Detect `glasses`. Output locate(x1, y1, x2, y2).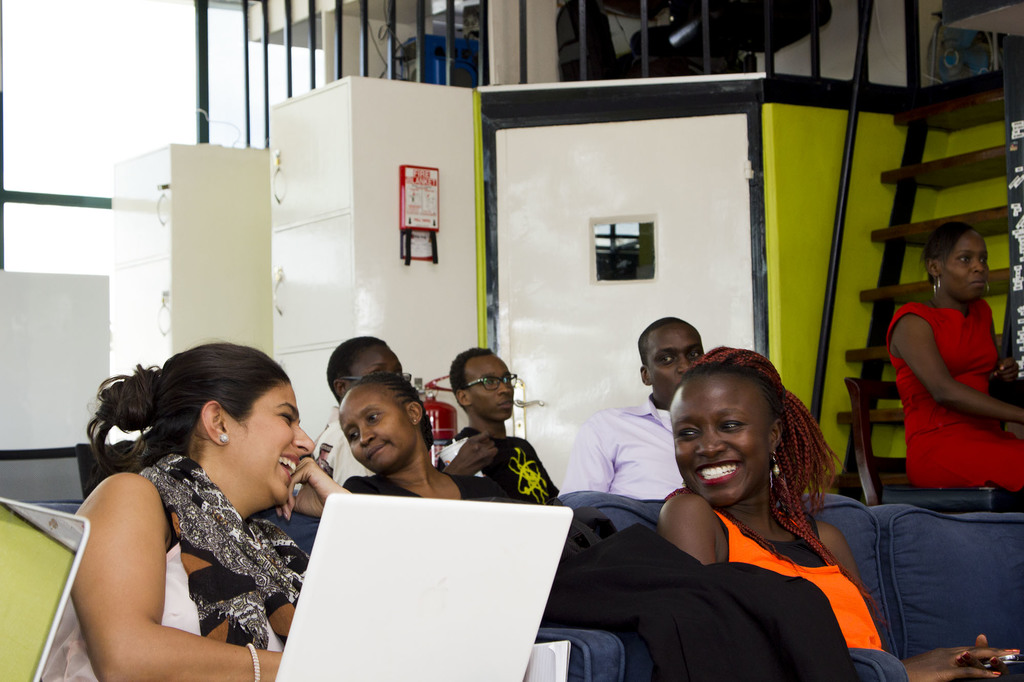
locate(464, 376, 515, 388).
